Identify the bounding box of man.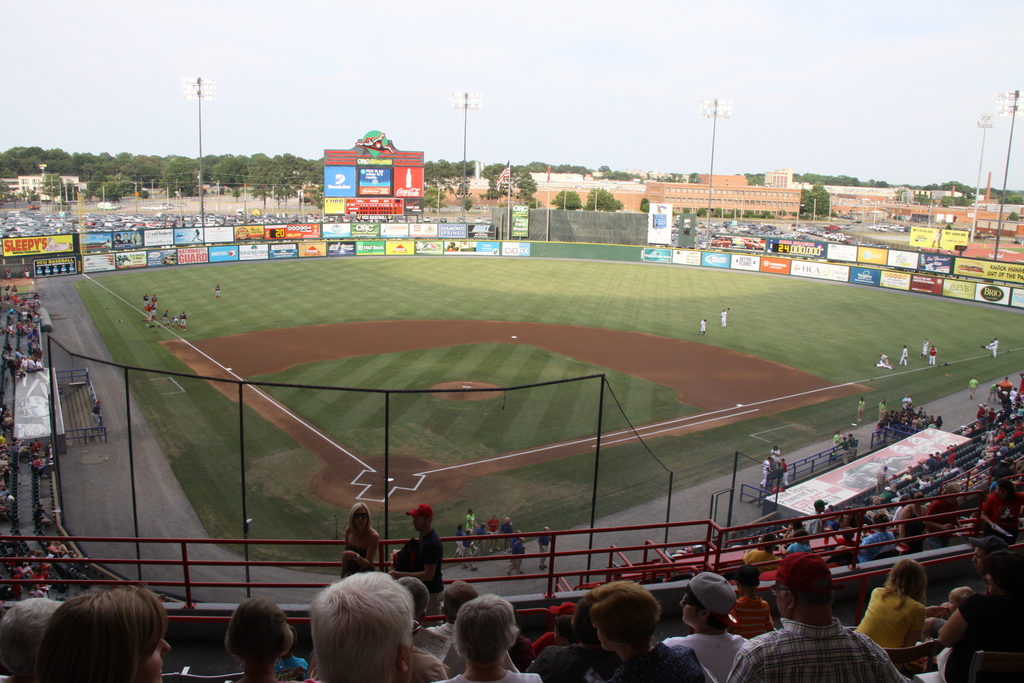
bbox=[152, 292, 157, 307].
